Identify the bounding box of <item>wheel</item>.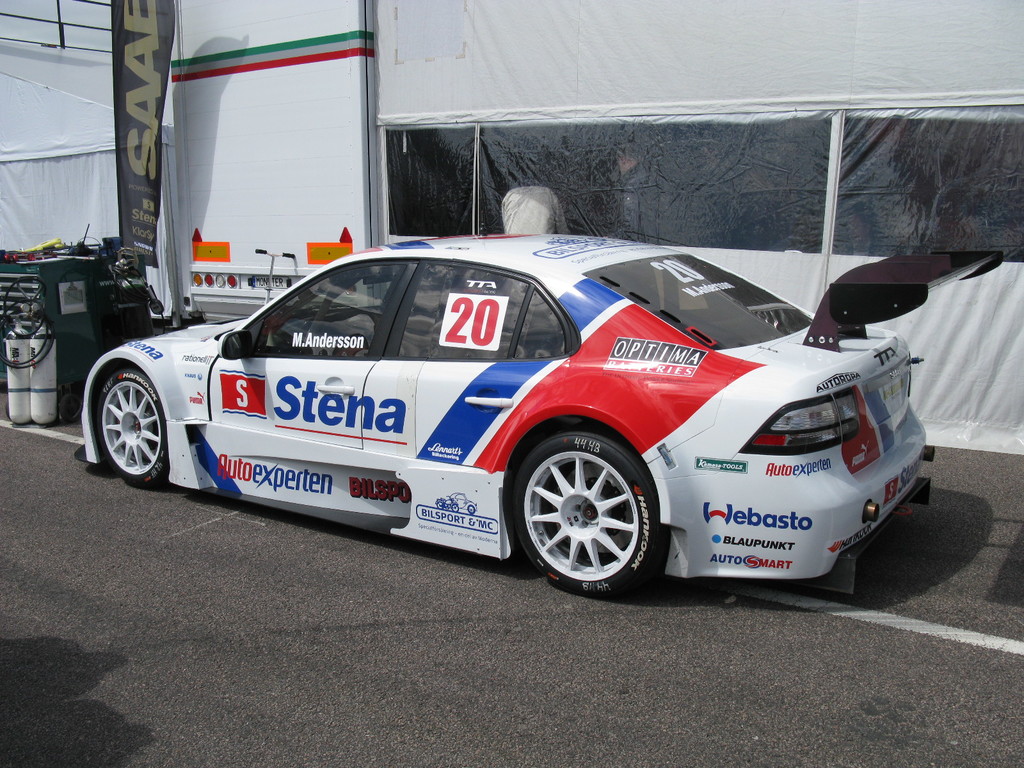
{"left": 96, "top": 371, "right": 170, "bottom": 485}.
